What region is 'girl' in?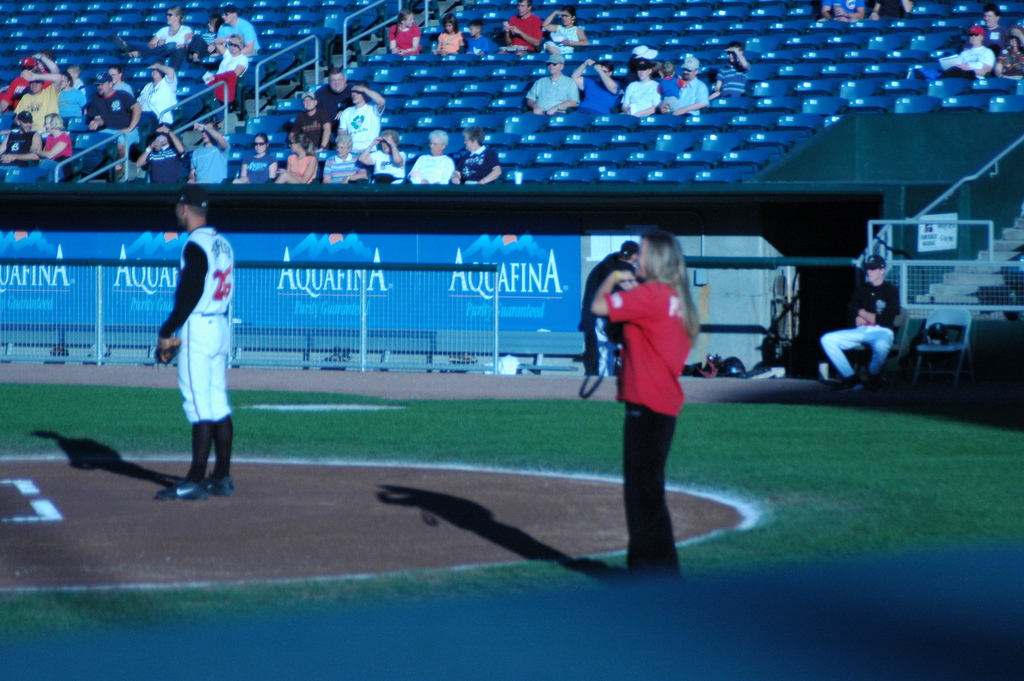
bbox(430, 11, 465, 54).
